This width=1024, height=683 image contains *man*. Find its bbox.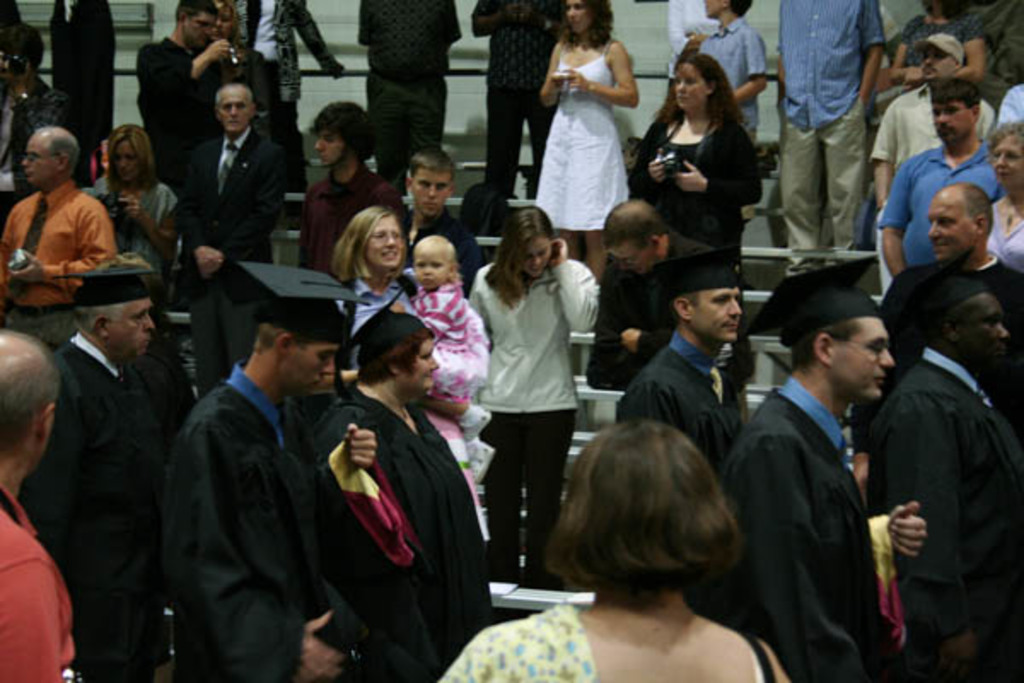
x1=882, y1=84, x2=998, y2=280.
